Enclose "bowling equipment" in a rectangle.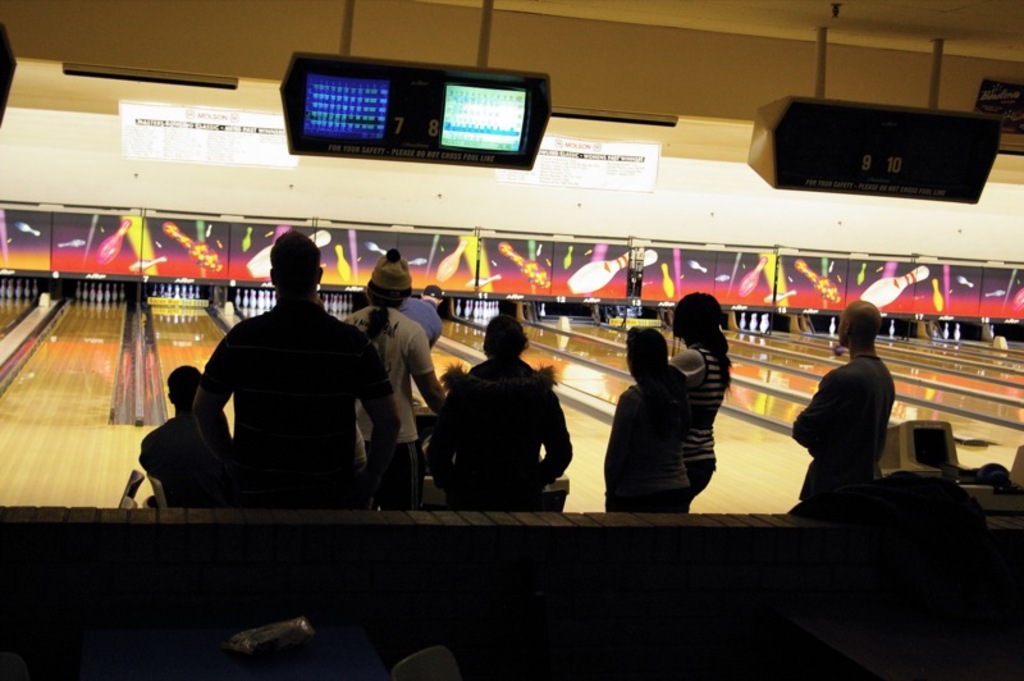
362,236,385,260.
